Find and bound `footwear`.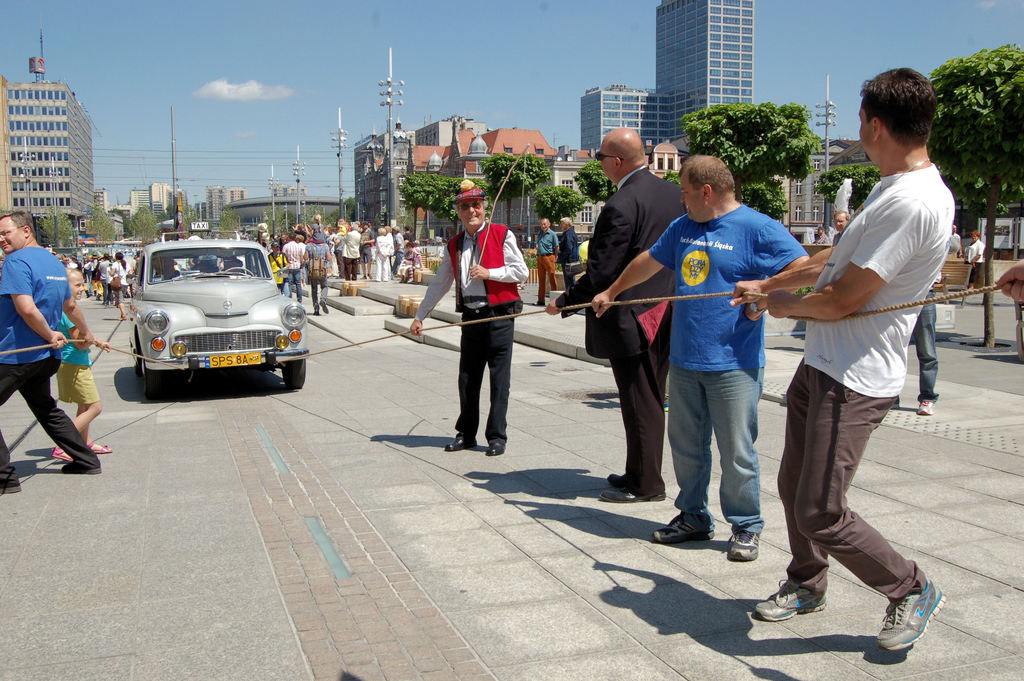
Bound: crop(0, 472, 20, 492).
